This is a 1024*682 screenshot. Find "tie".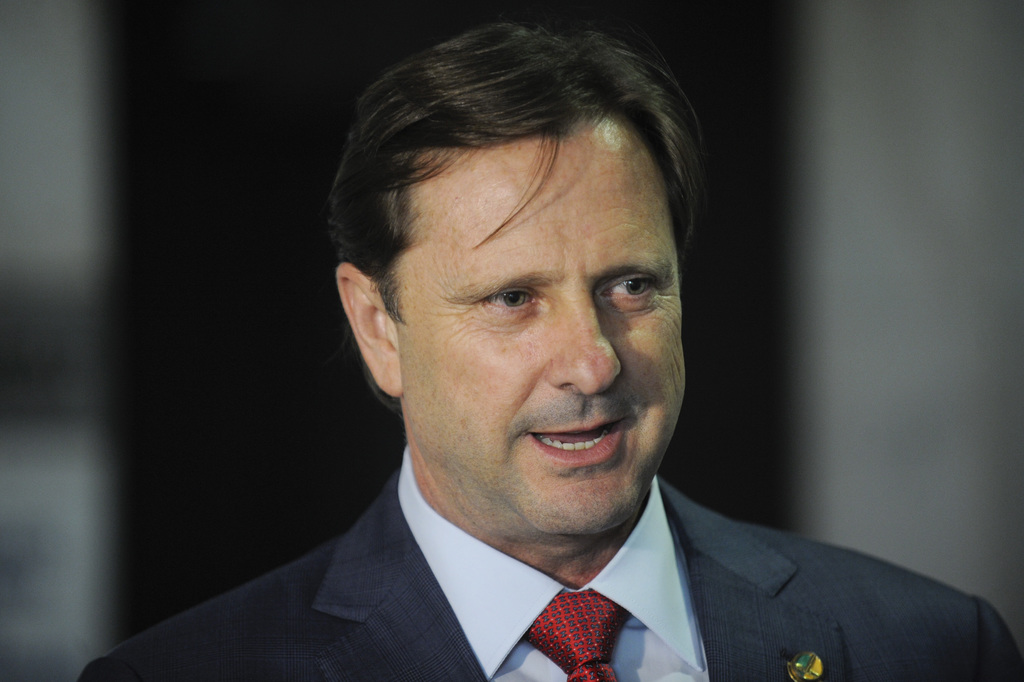
Bounding box: [left=524, top=590, right=639, bottom=681].
